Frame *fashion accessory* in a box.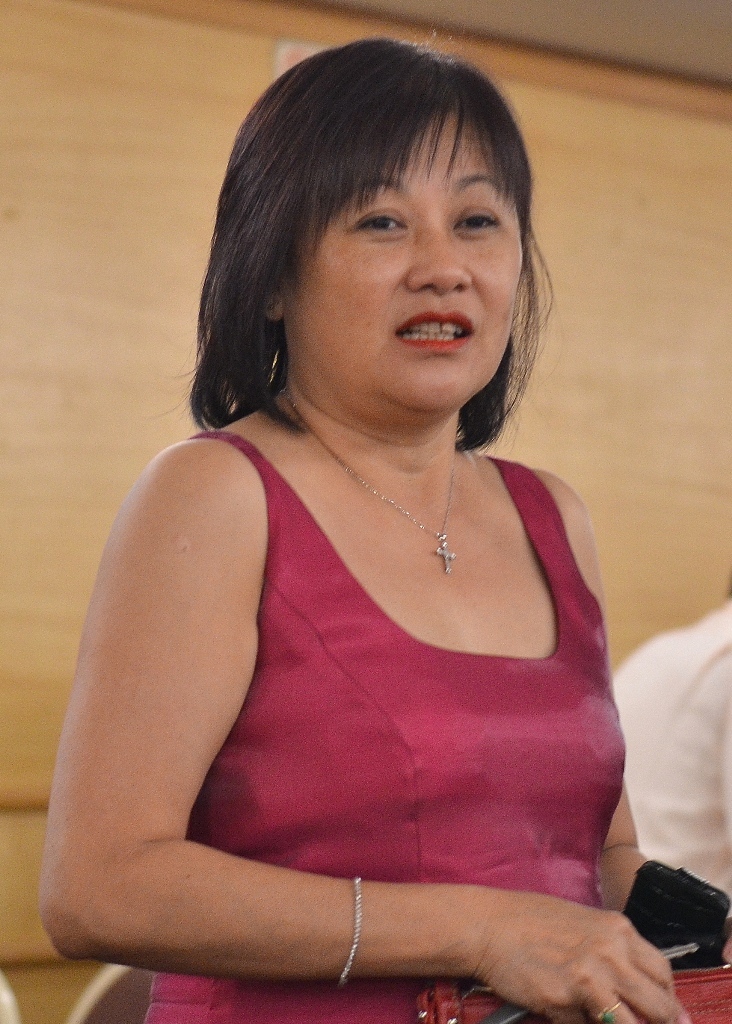
bbox=[327, 868, 364, 986].
